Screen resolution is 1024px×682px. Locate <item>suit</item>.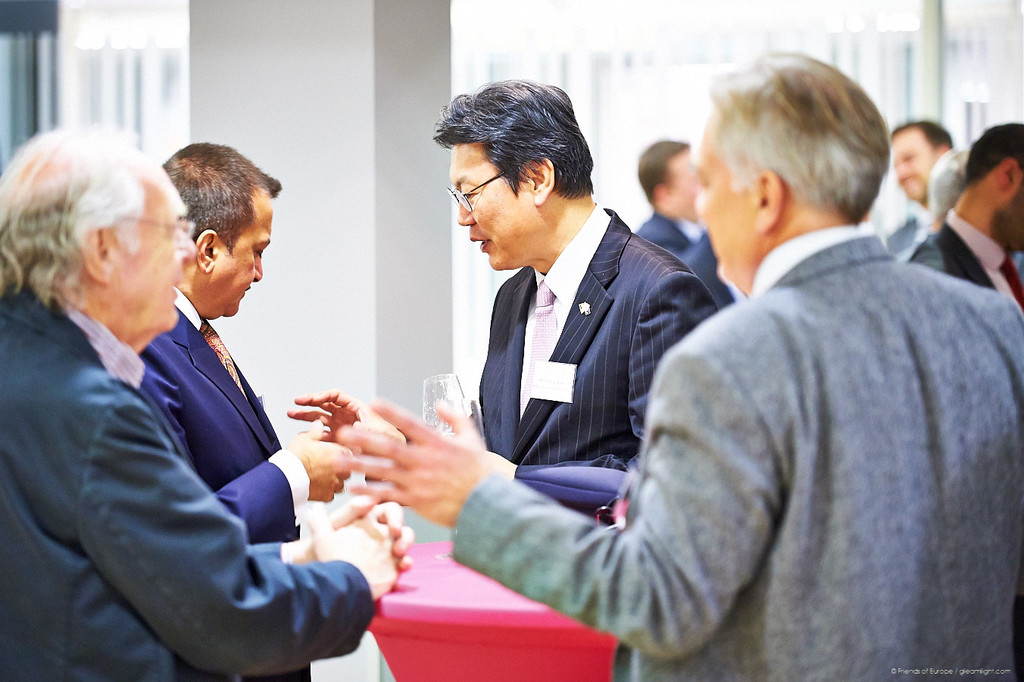
<region>680, 231, 743, 299</region>.
